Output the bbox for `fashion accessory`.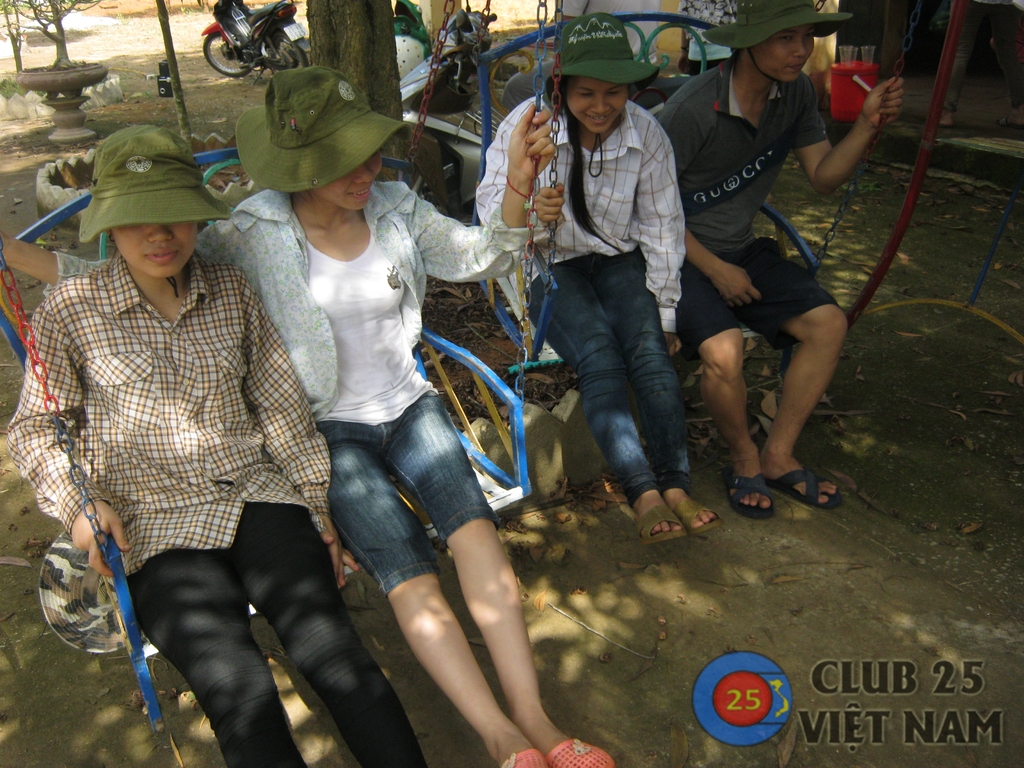
<box>622,502,687,541</box>.
